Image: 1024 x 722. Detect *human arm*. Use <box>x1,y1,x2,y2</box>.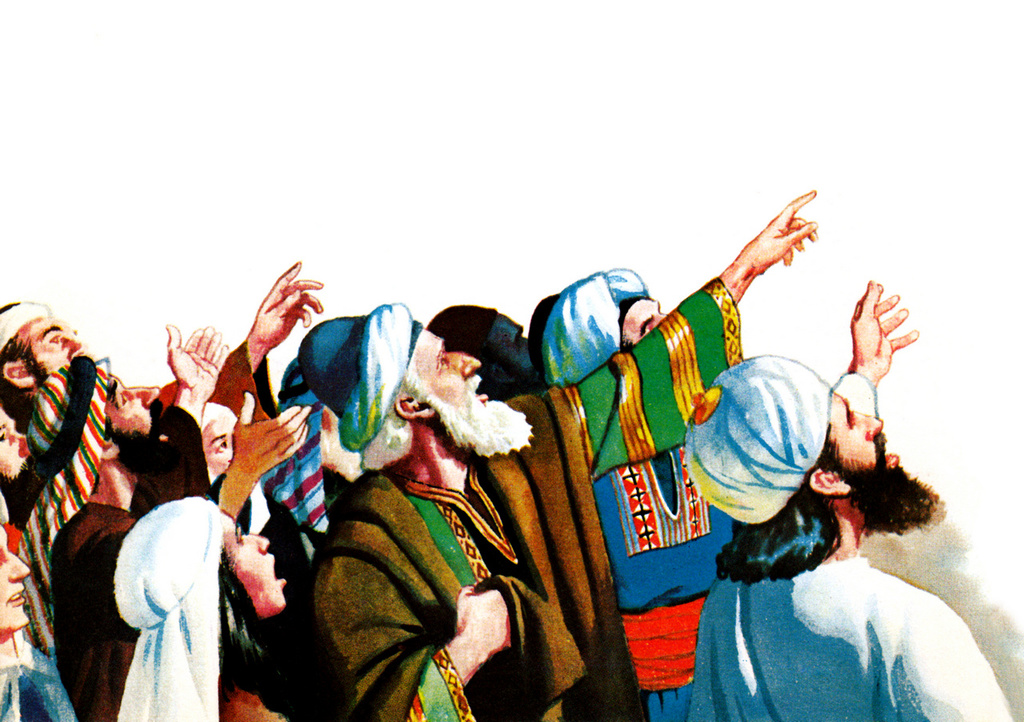
<box>161,319,235,427</box>.
